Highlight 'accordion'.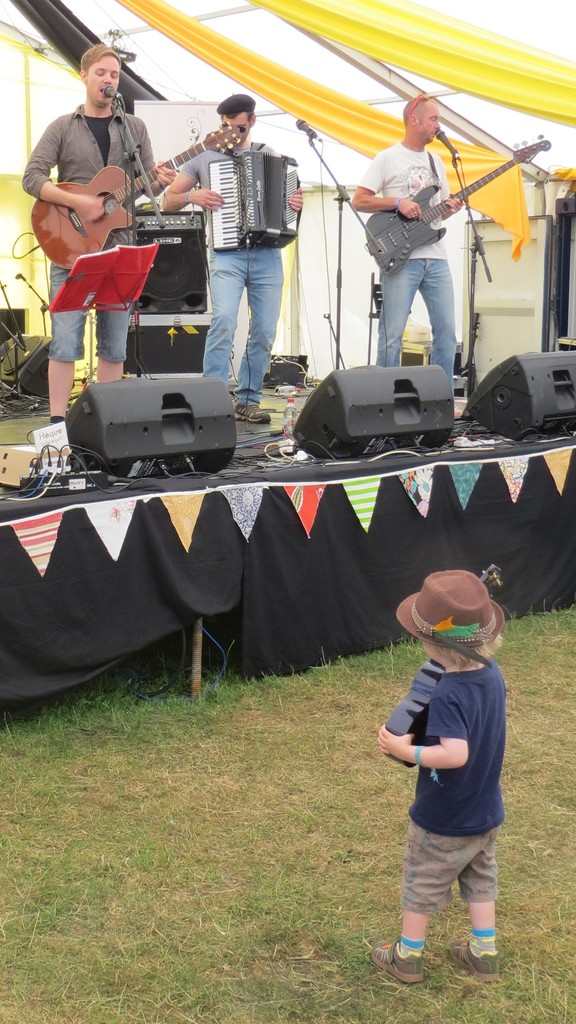
Highlighted region: bbox=(202, 128, 292, 244).
